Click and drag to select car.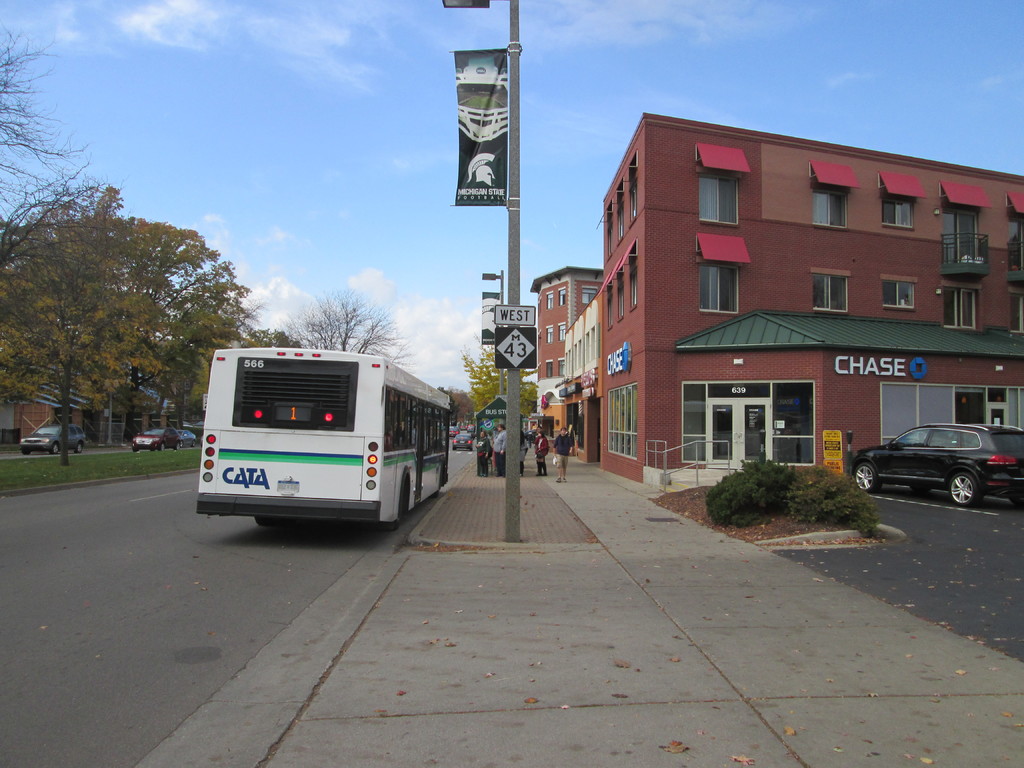
Selection: crop(20, 422, 86, 454).
